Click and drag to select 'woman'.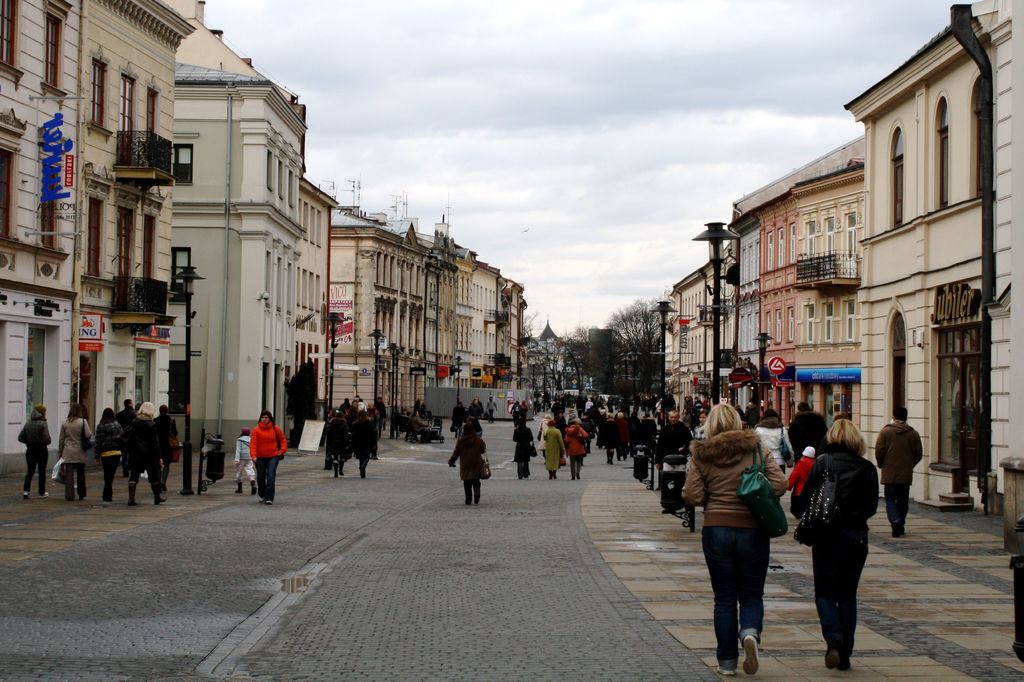
Selection: bbox=[539, 415, 563, 480].
